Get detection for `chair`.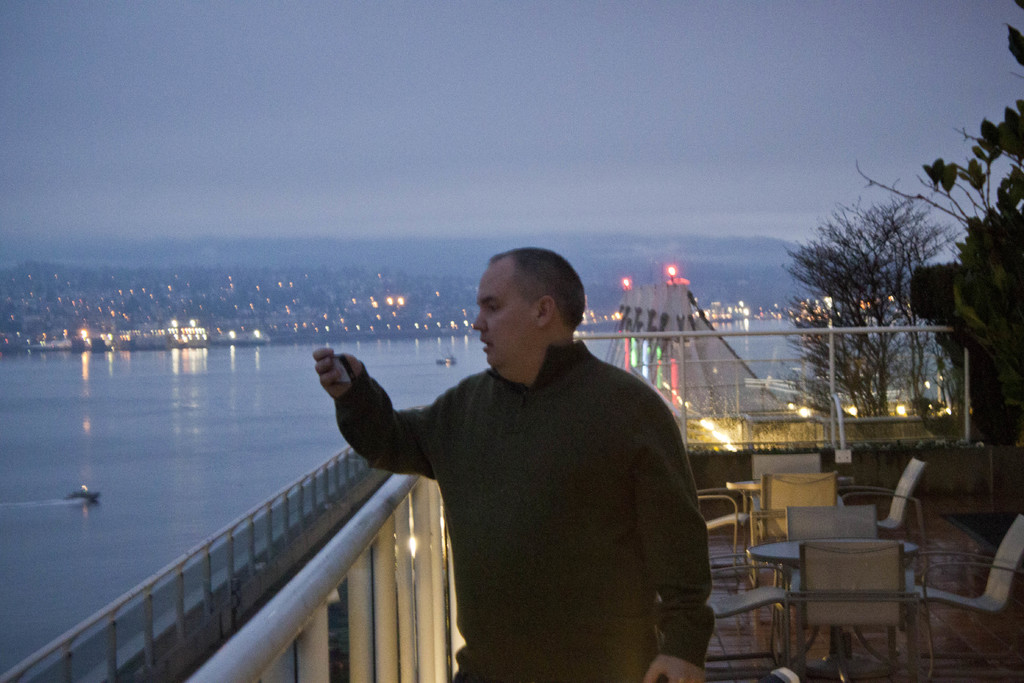
Detection: select_region(781, 509, 894, 672).
